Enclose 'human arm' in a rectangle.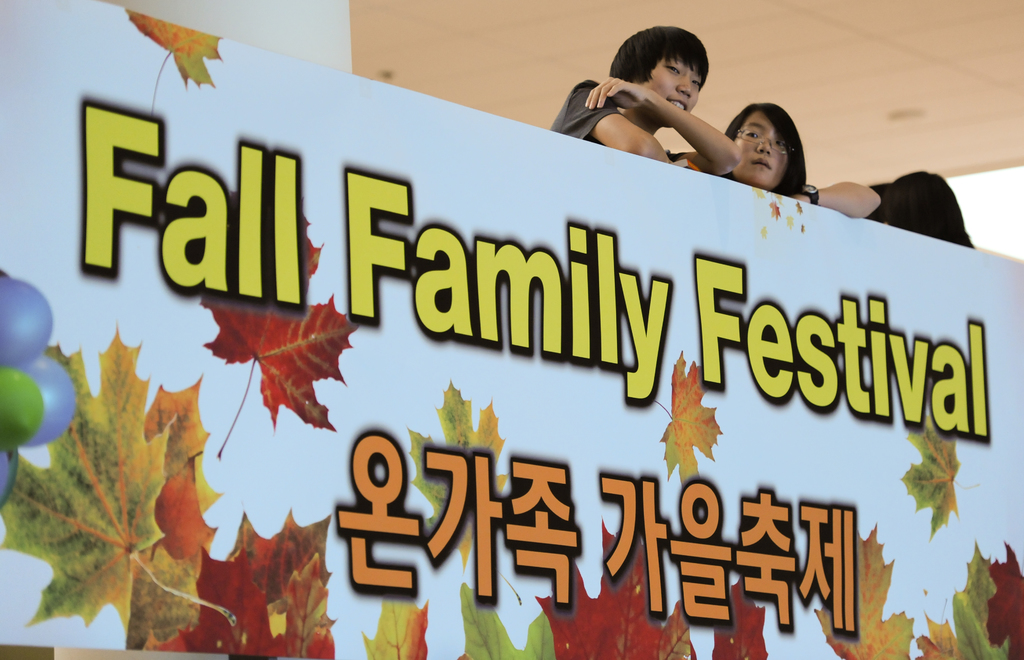
BBox(572, 78, 671, 161).
